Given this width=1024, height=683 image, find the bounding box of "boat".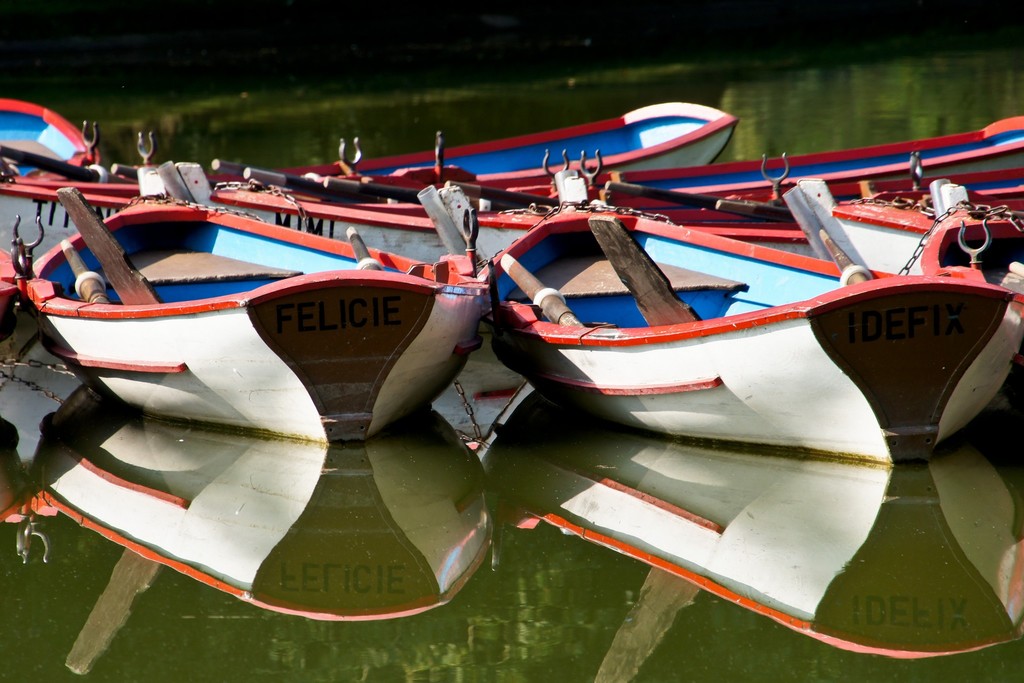
(20, 126, 497, 446).
